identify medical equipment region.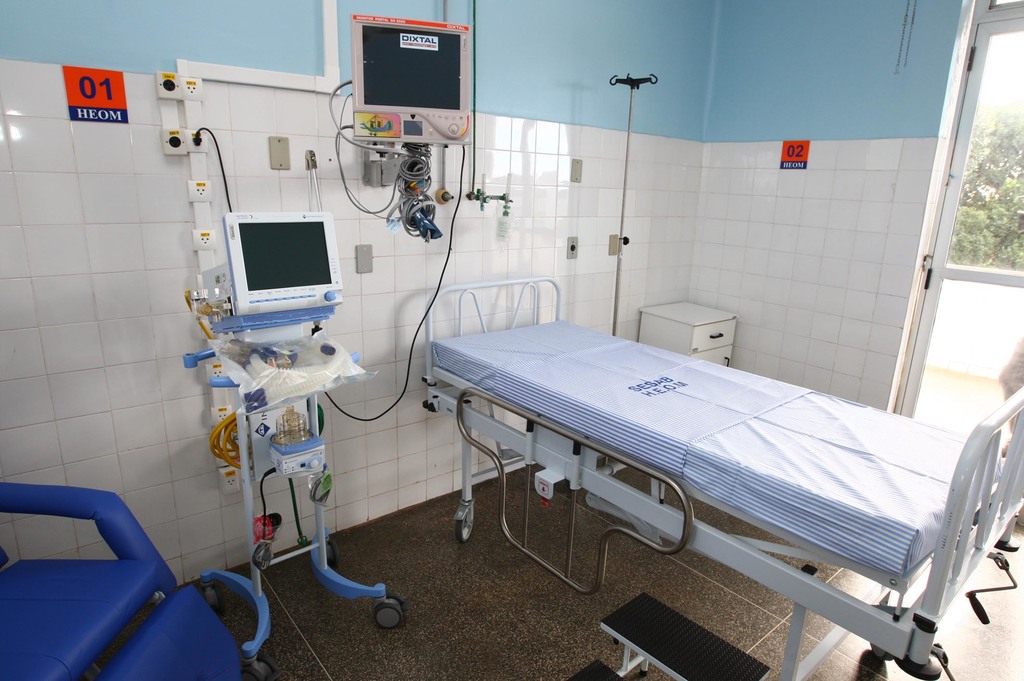
Region: [left=351, top=18, right=476, bottom=144].
